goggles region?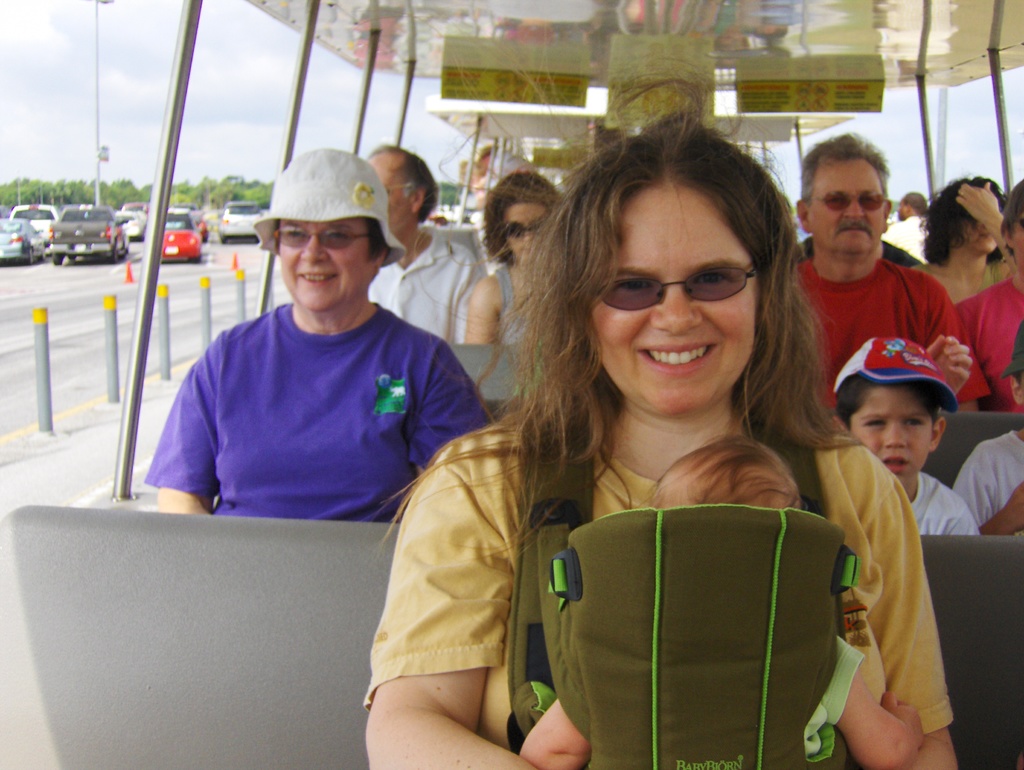
box=[499, 210, 556, 236]
